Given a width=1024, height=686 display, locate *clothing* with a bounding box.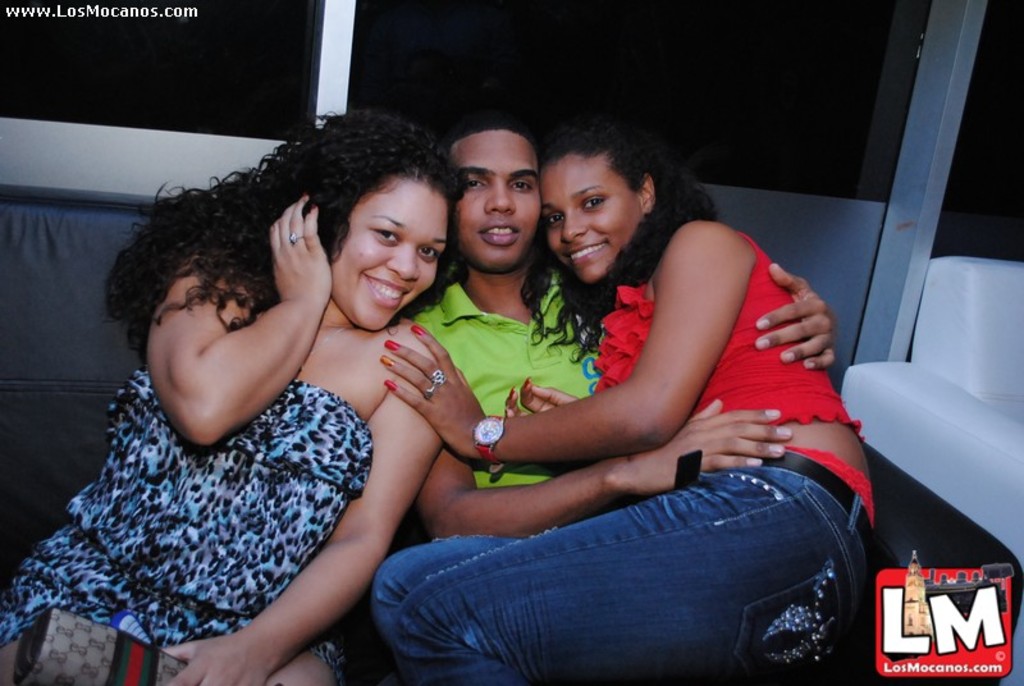
Located: [445, 233, 847, 612].
